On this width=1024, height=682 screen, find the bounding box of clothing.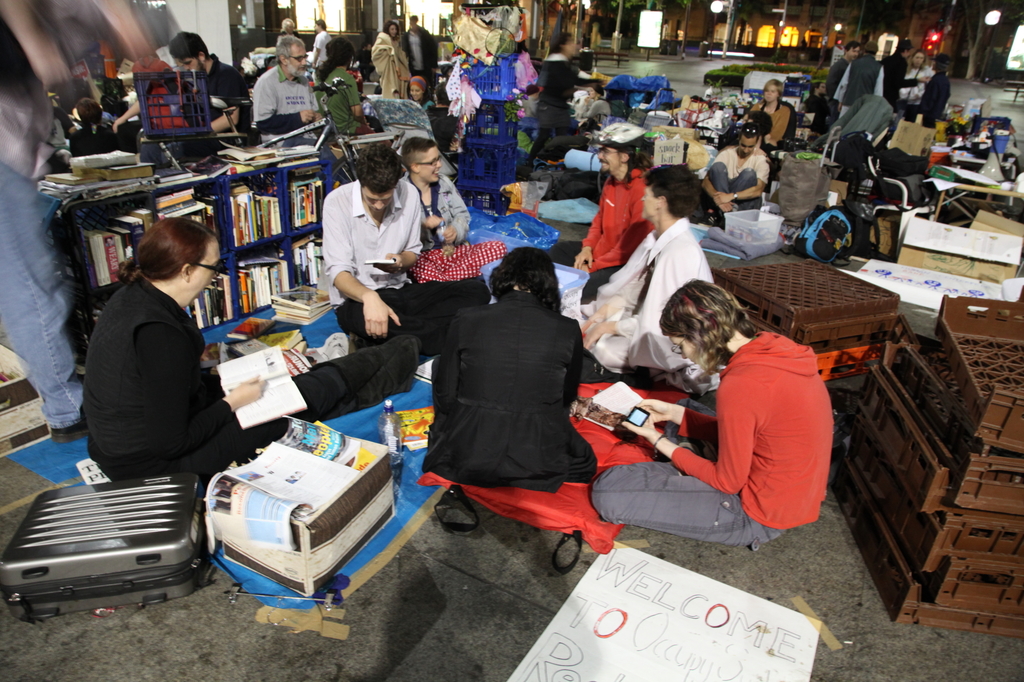
Bounding box: l=208, t=52, r=248, b=114.
